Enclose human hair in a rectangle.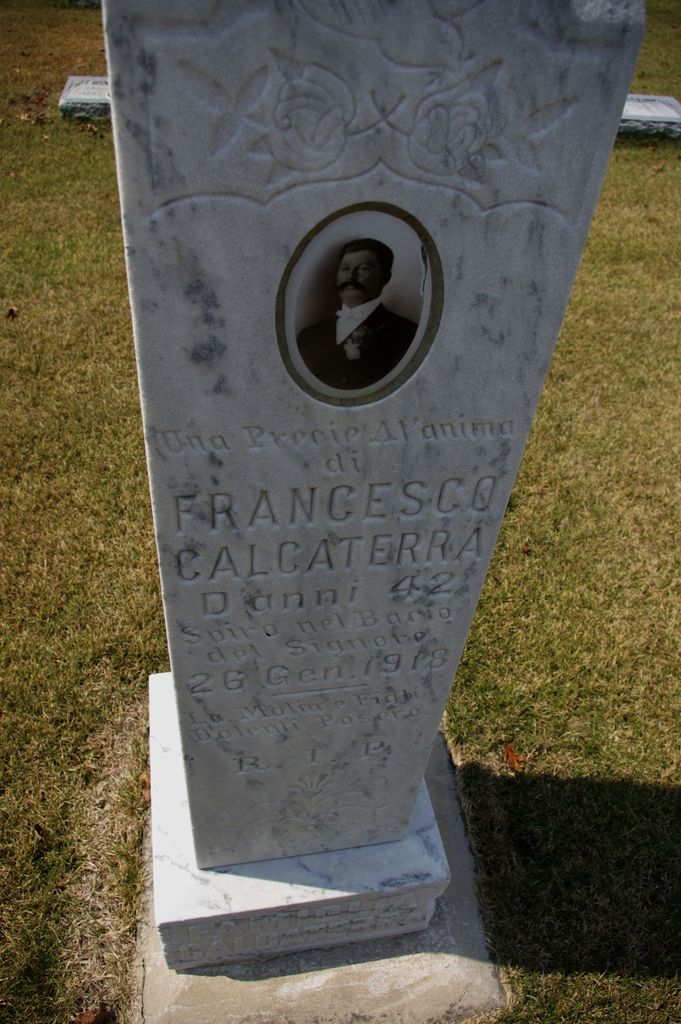
{"x1": 342, "y1": 239, "x2": 395, "y2": 270}.
